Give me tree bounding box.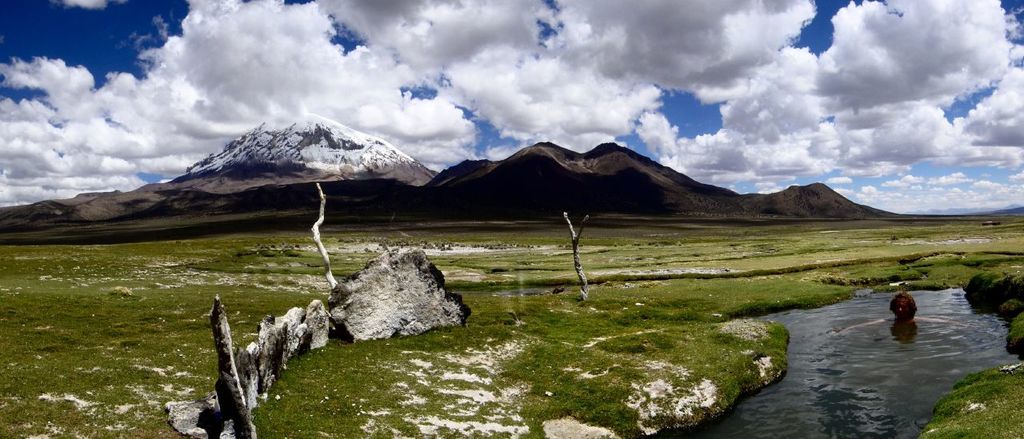
<bbox>561, 214, 589, 303</bbox>.
